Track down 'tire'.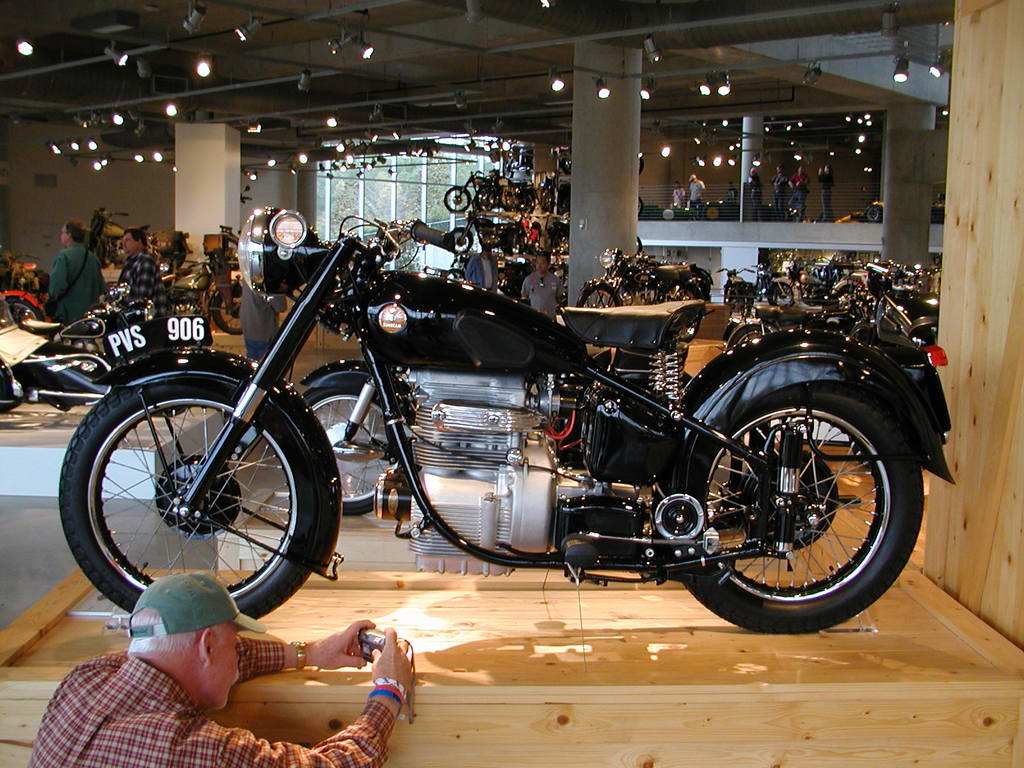
Tracked to [740, 294, 752, 317].
